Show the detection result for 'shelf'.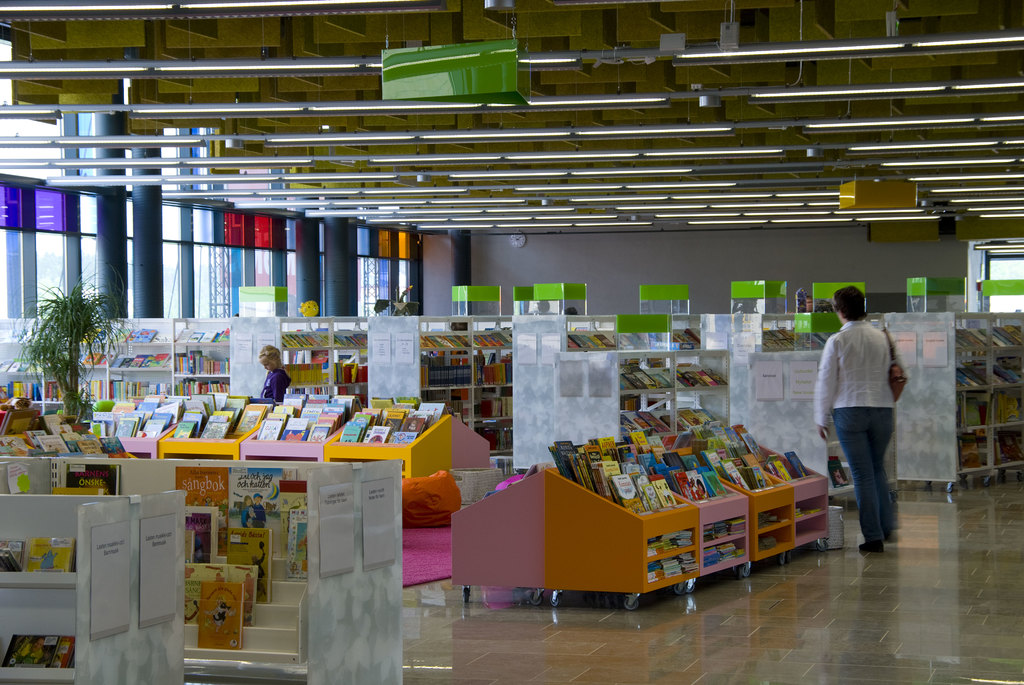
184:508:317:579.
